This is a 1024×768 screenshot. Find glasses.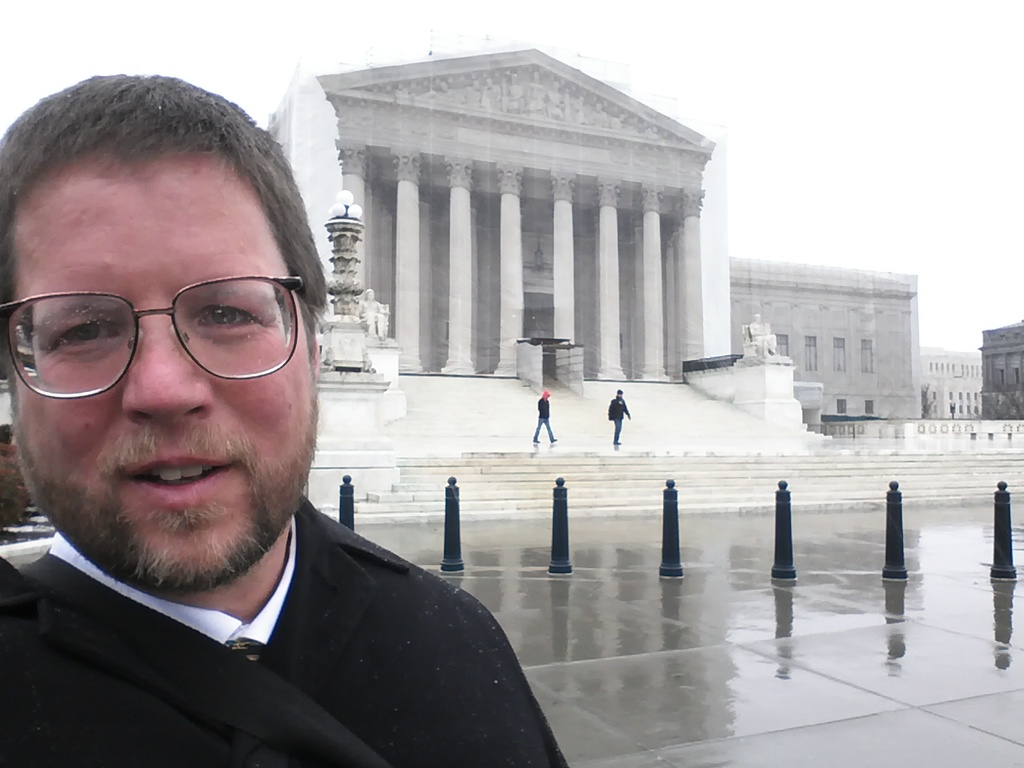
Bounding box: 0,271,310,401.
